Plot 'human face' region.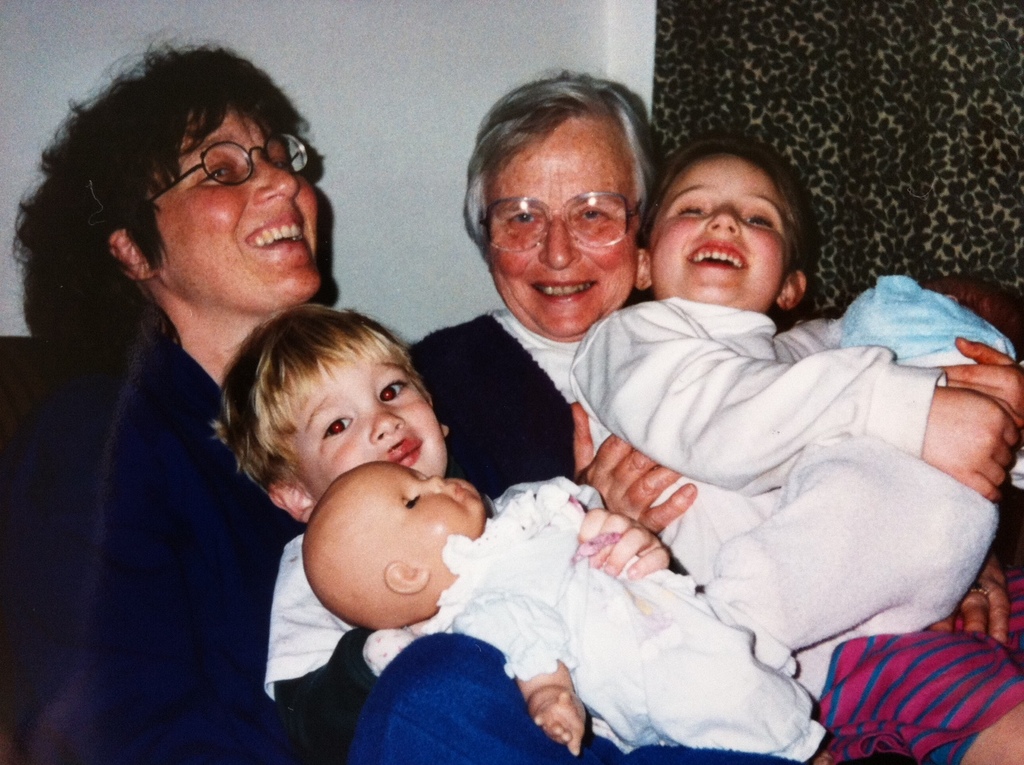
Plotted at 301 350 444 481.
